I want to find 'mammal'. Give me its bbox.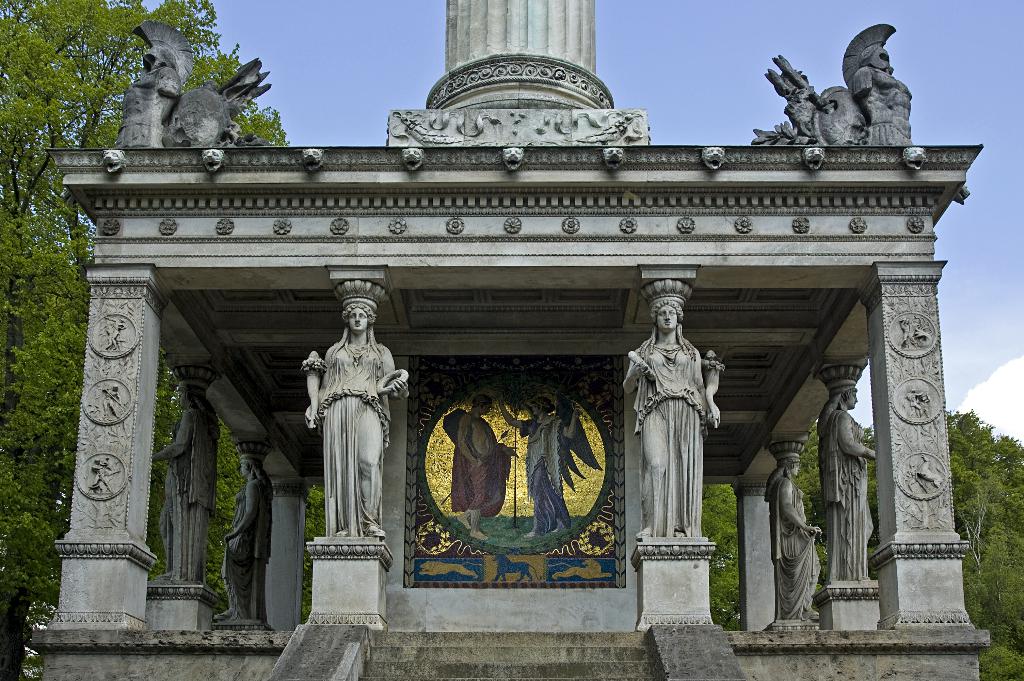
<box>764,453,824,616</box>.
